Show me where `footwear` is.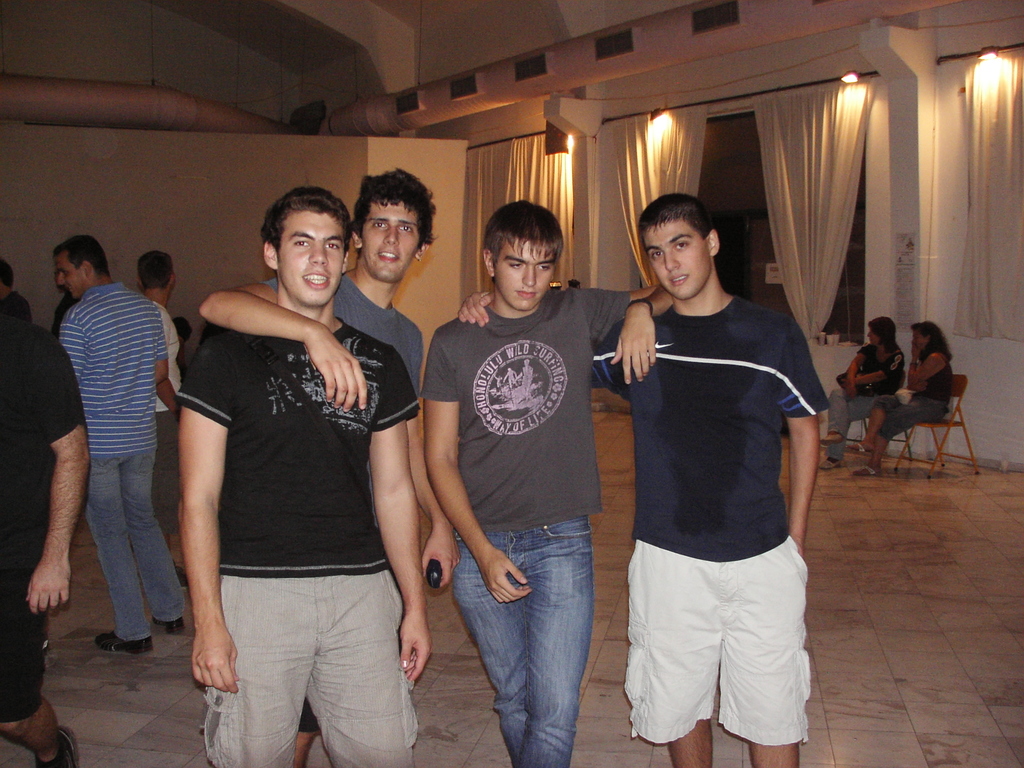
`footwear` is at select_region(844, 441, 874, 452).
